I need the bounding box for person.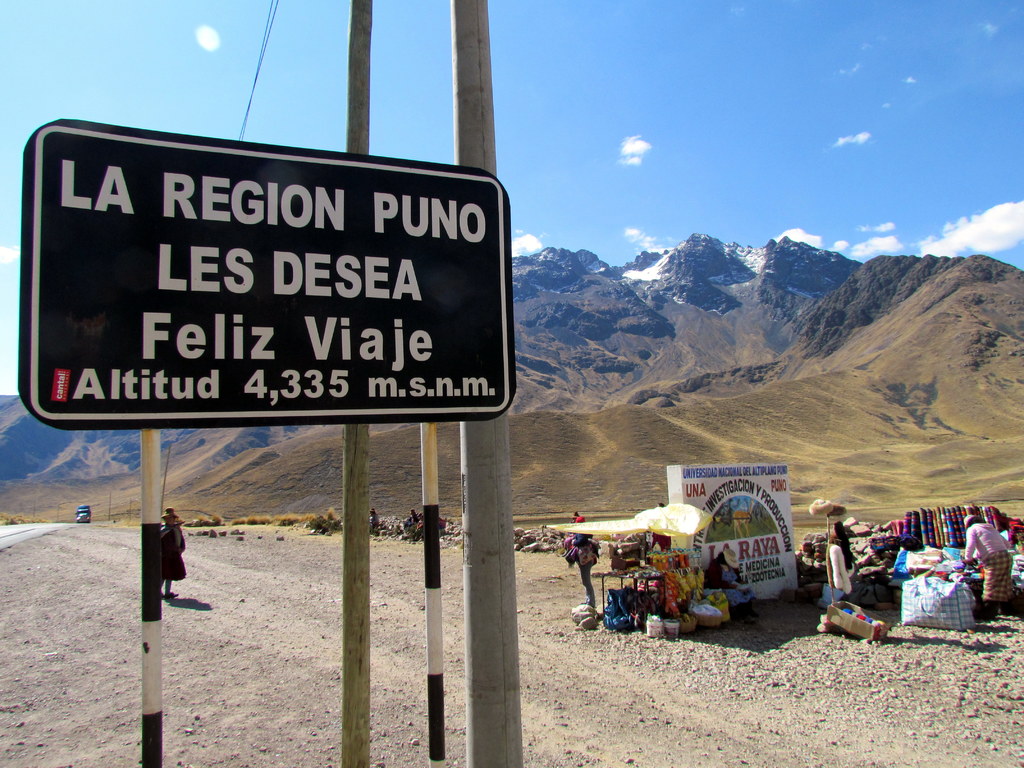
Here it is: 959 511 1012 631.
